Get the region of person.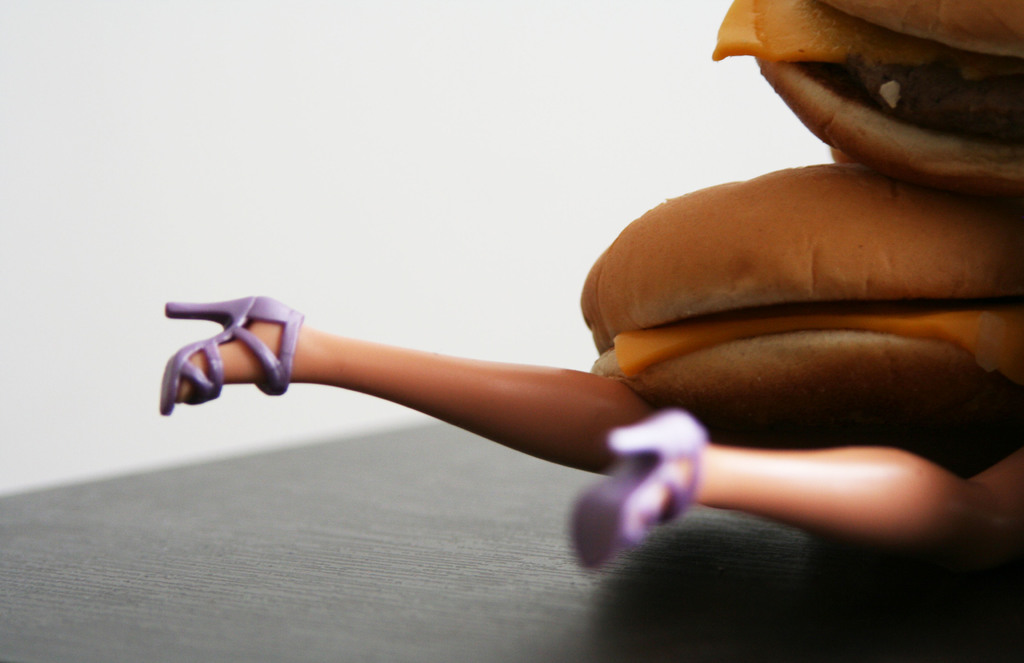
box(157, 297, 1023, 556).
